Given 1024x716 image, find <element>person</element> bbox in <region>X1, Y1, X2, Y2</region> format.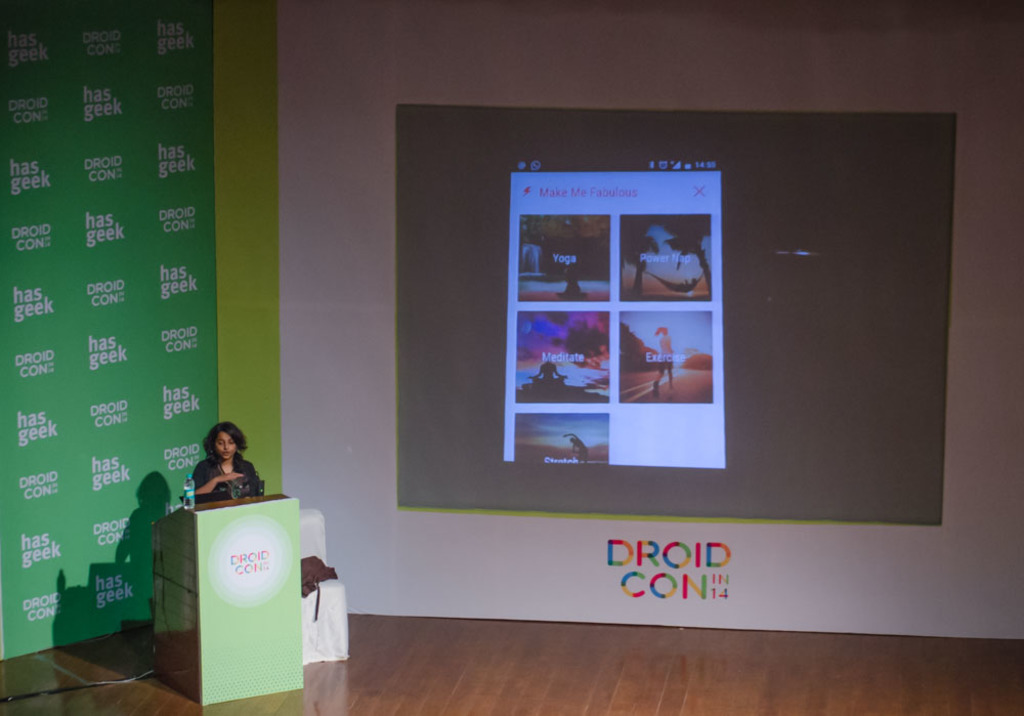
<region>526, 357, 564, 389</region>.
